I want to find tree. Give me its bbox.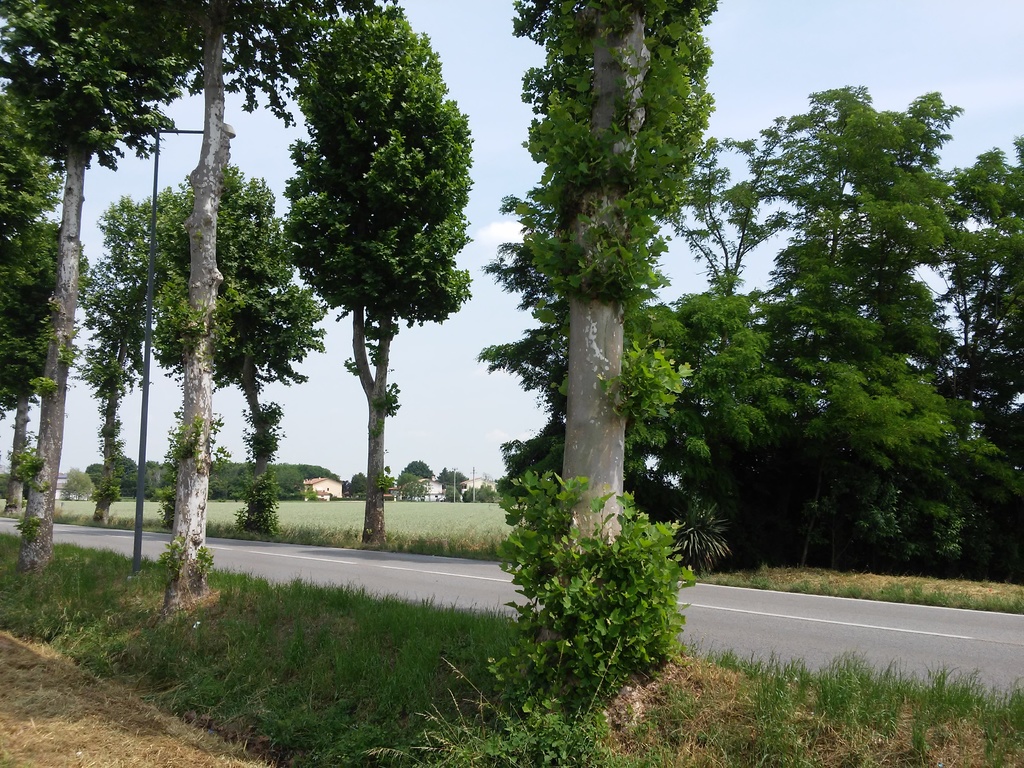
(402,456,433,474).
